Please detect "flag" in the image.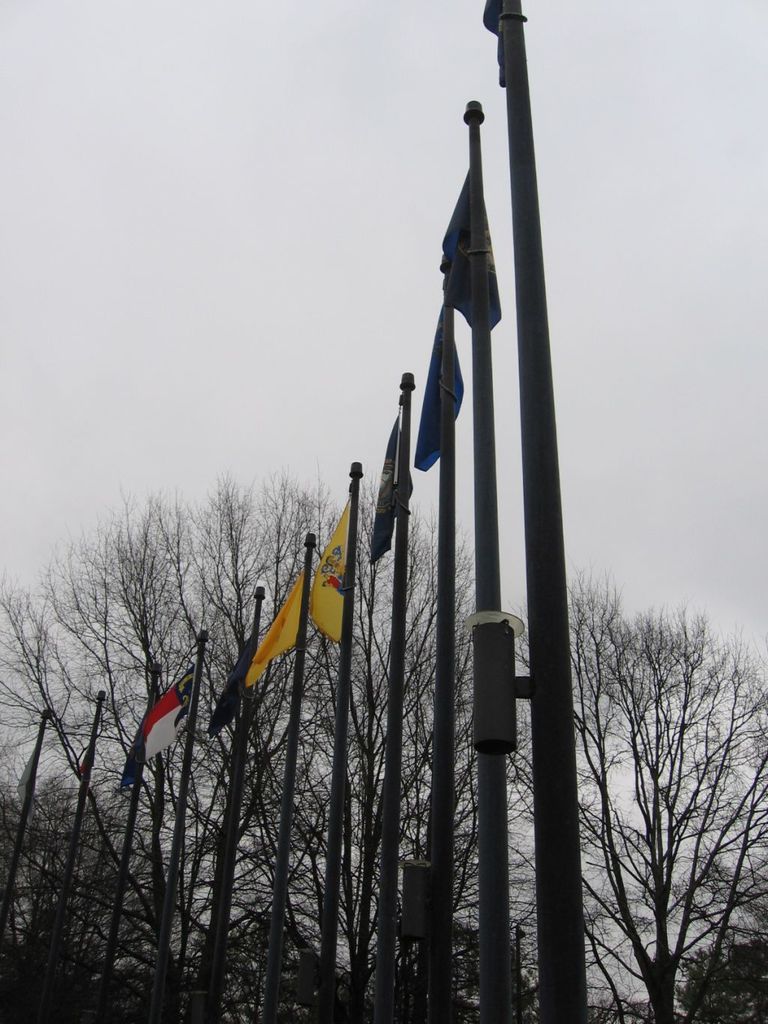
region(215, 629, 256, 730).
